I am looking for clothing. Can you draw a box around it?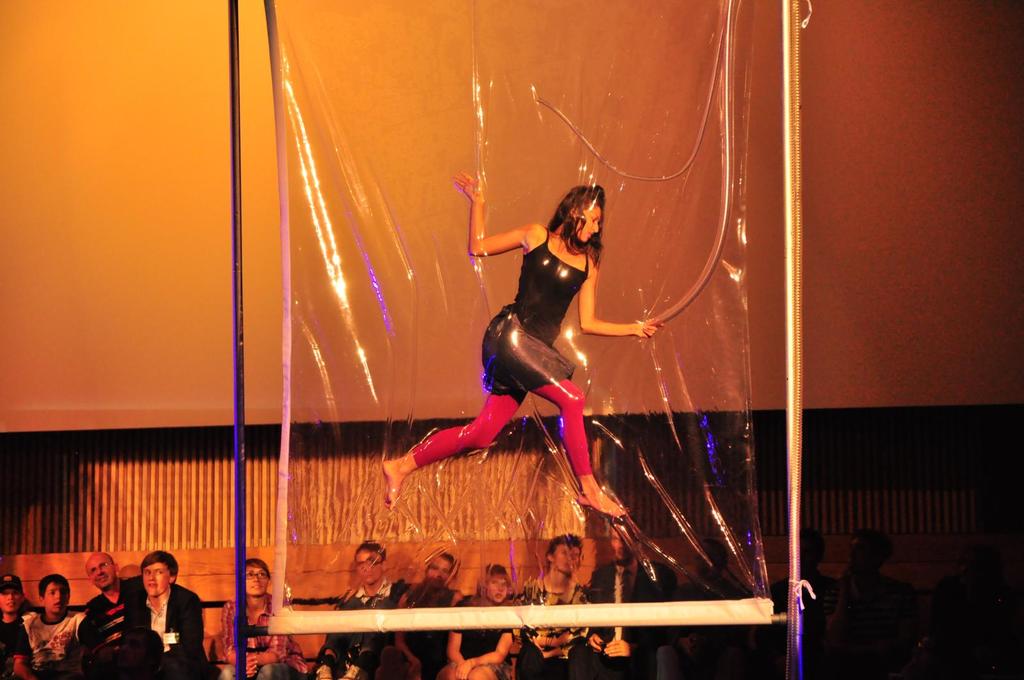
Sure, the bounding box is rect(450, 589, 515, 679).
